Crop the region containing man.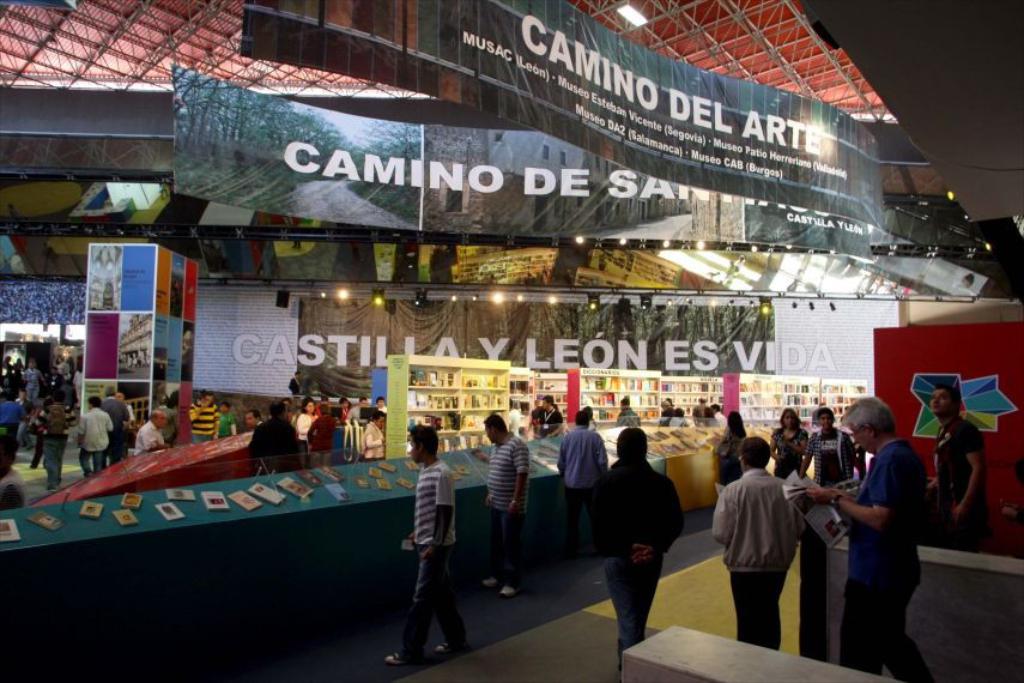
Crop region: 932/373/995/543.
